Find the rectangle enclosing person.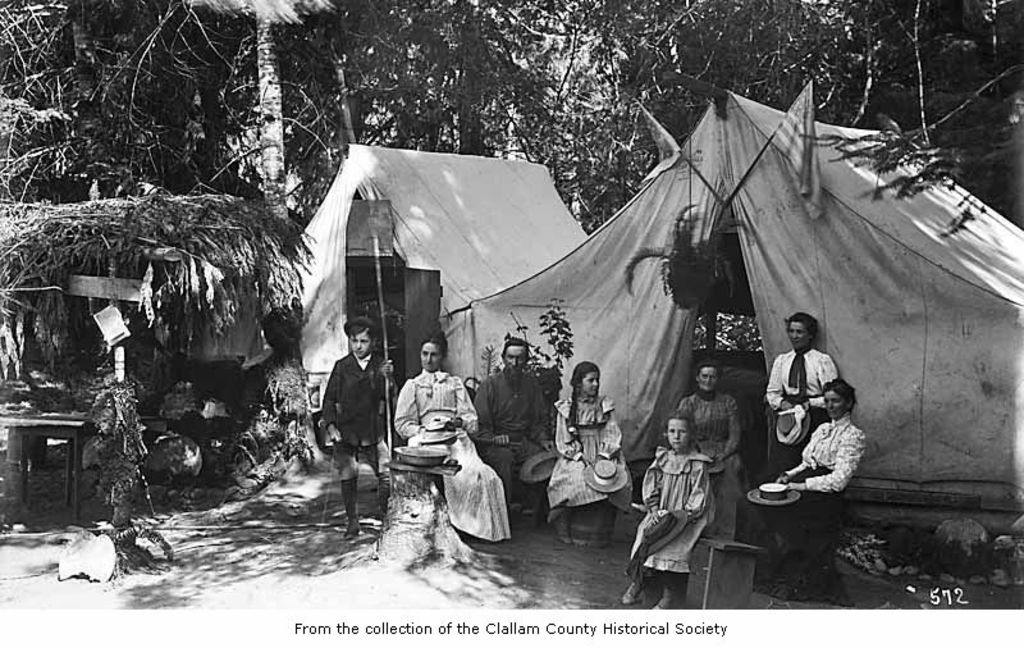
box=[471, 338, 558, 515].
